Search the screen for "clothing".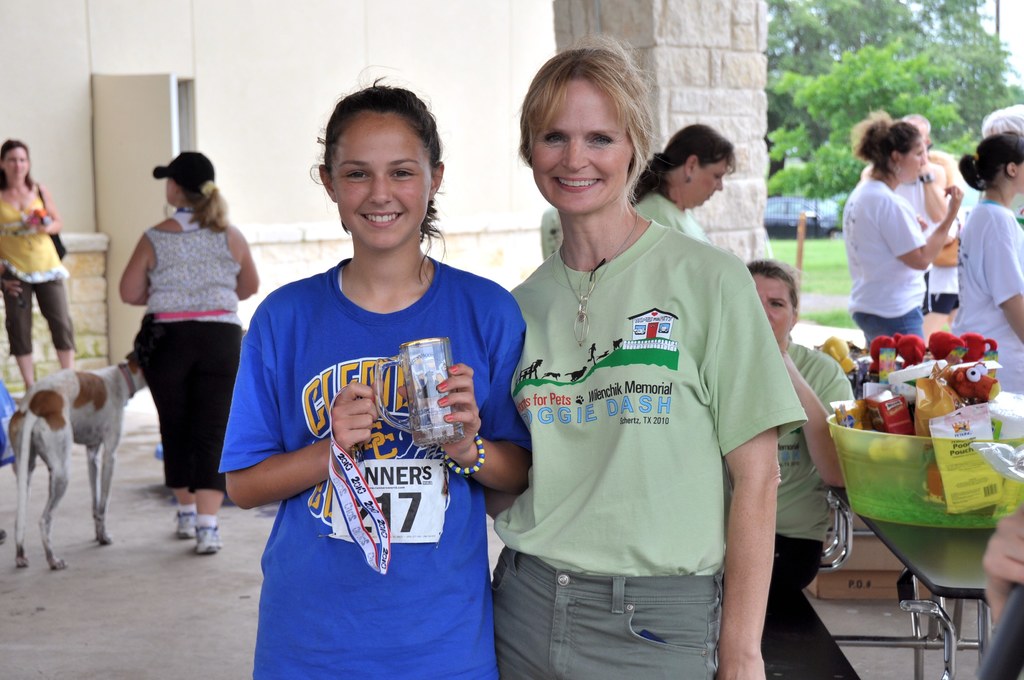
Found at <box>842,179,934,346</box>.
